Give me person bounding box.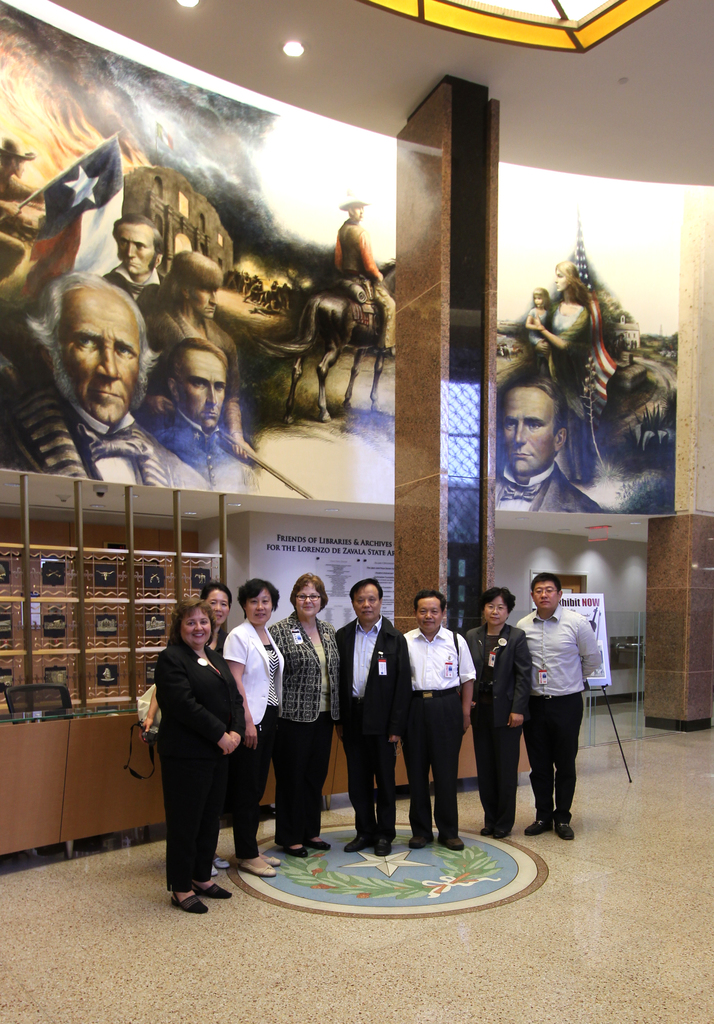
<region>200, 579, 235, 660</region>.
